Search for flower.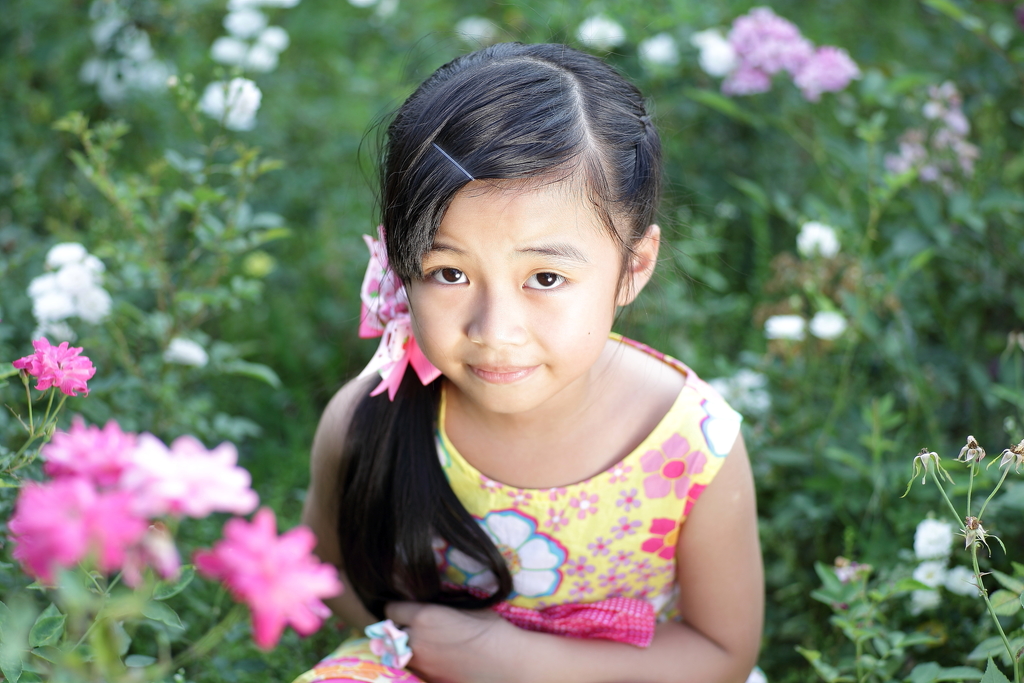
Found at (575,15,628,54).
